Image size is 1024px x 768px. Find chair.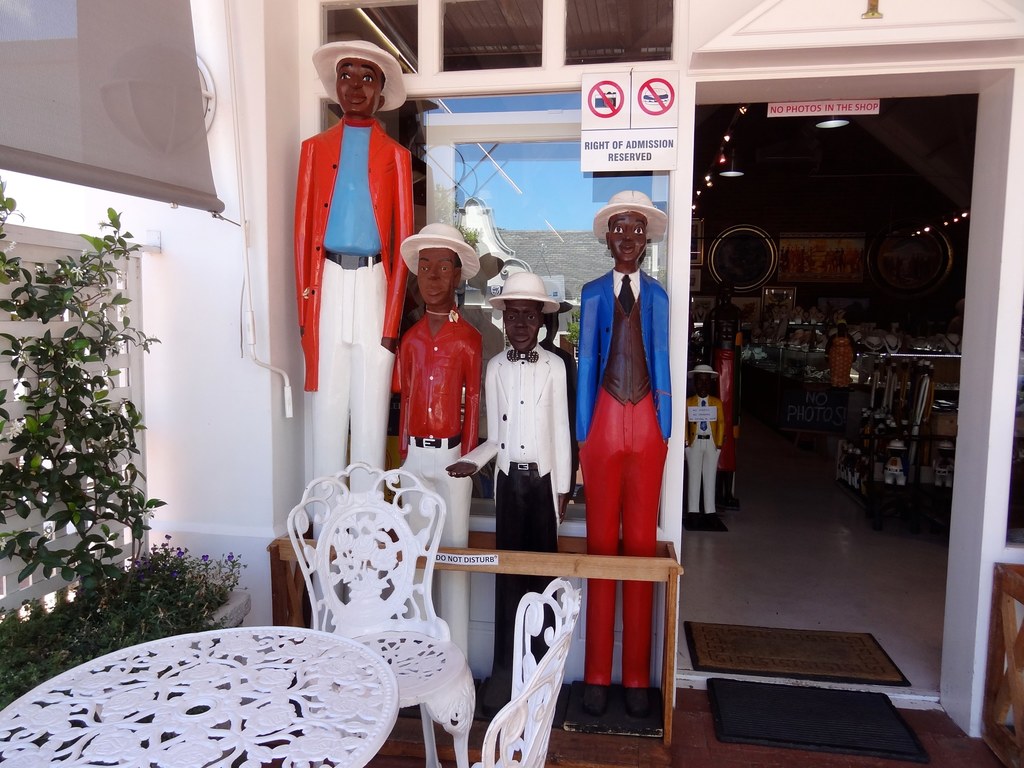
259/474/474/718.
